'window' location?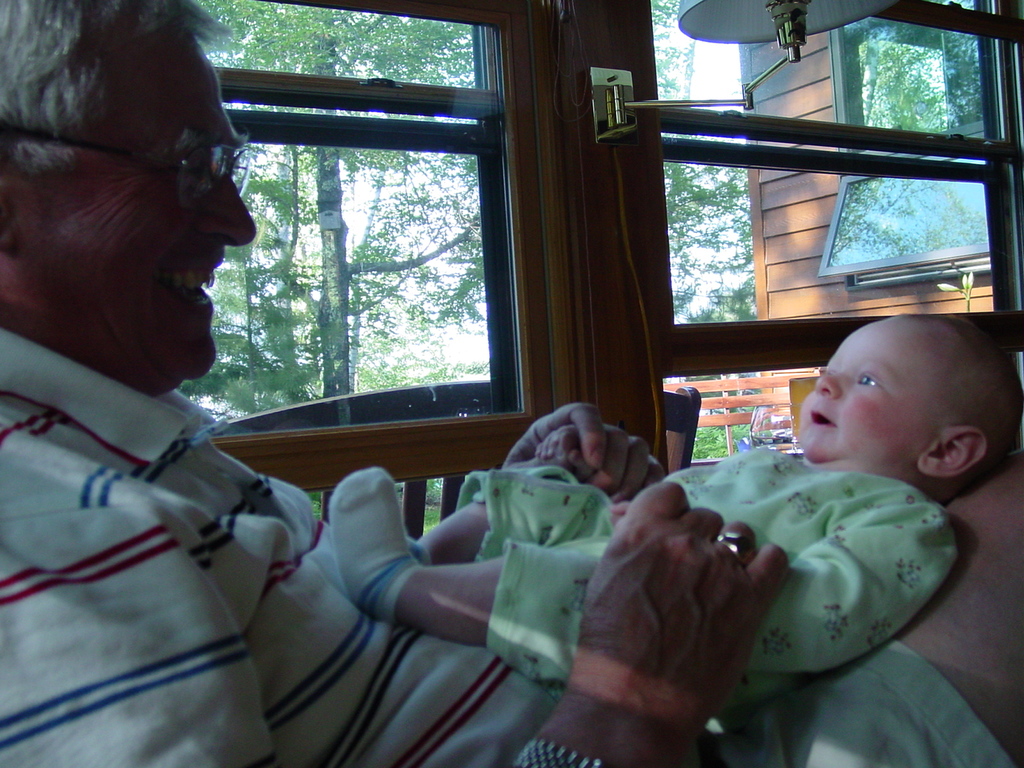
bbox=(820, 0, 993, 278)
